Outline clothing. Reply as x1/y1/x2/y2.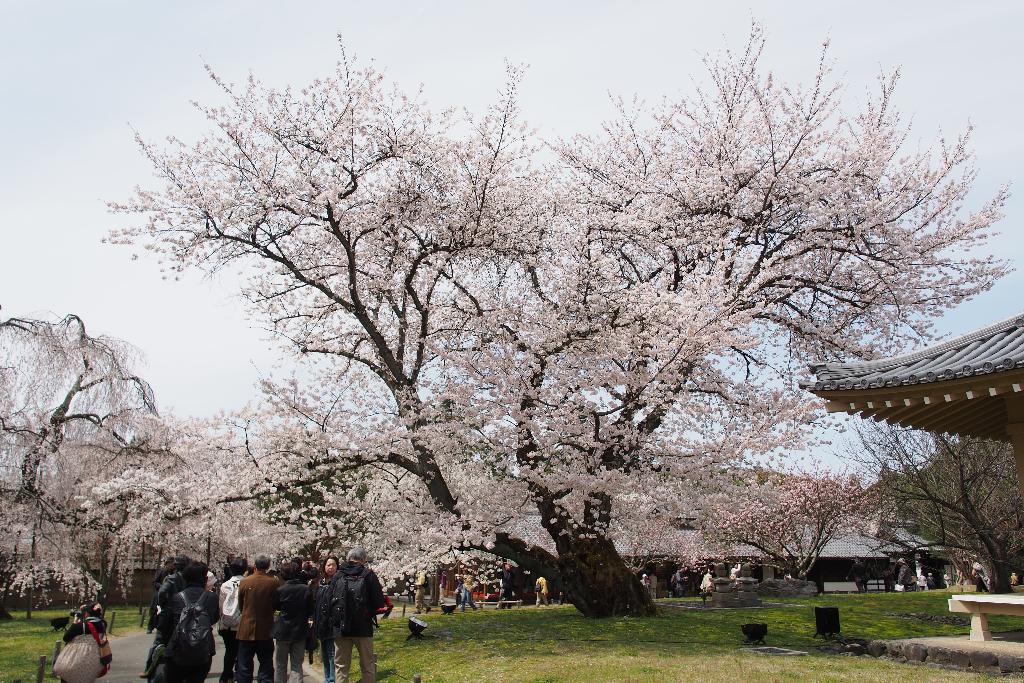
674/570/684/597.
